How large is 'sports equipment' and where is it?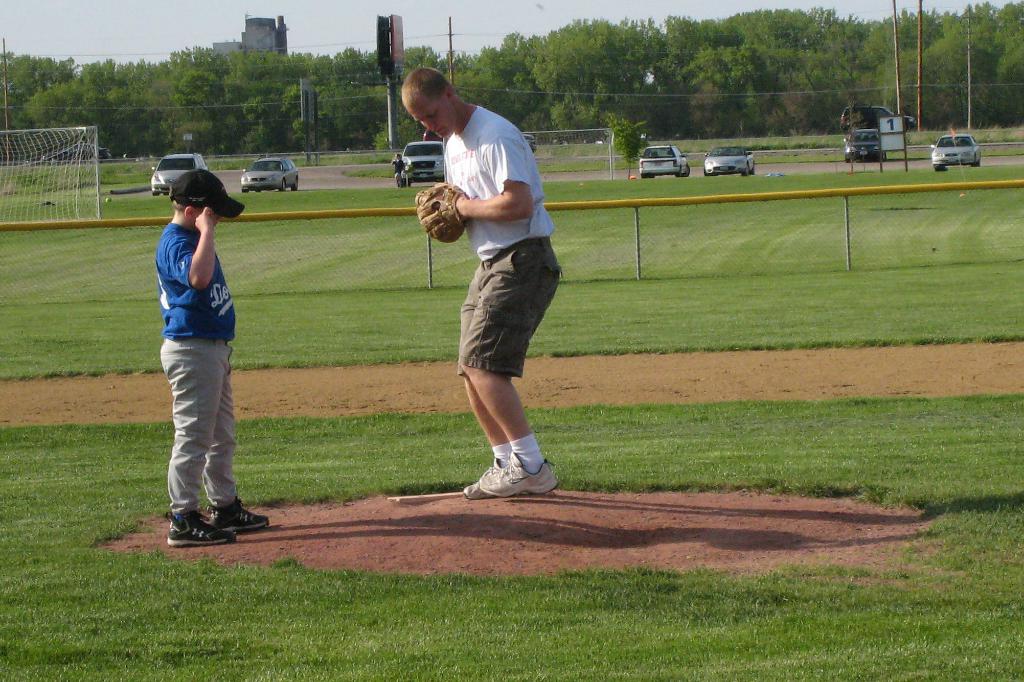
Bounding box: {"x1": 168, "y1": 510, "x2": 235, "y2": 546}.
